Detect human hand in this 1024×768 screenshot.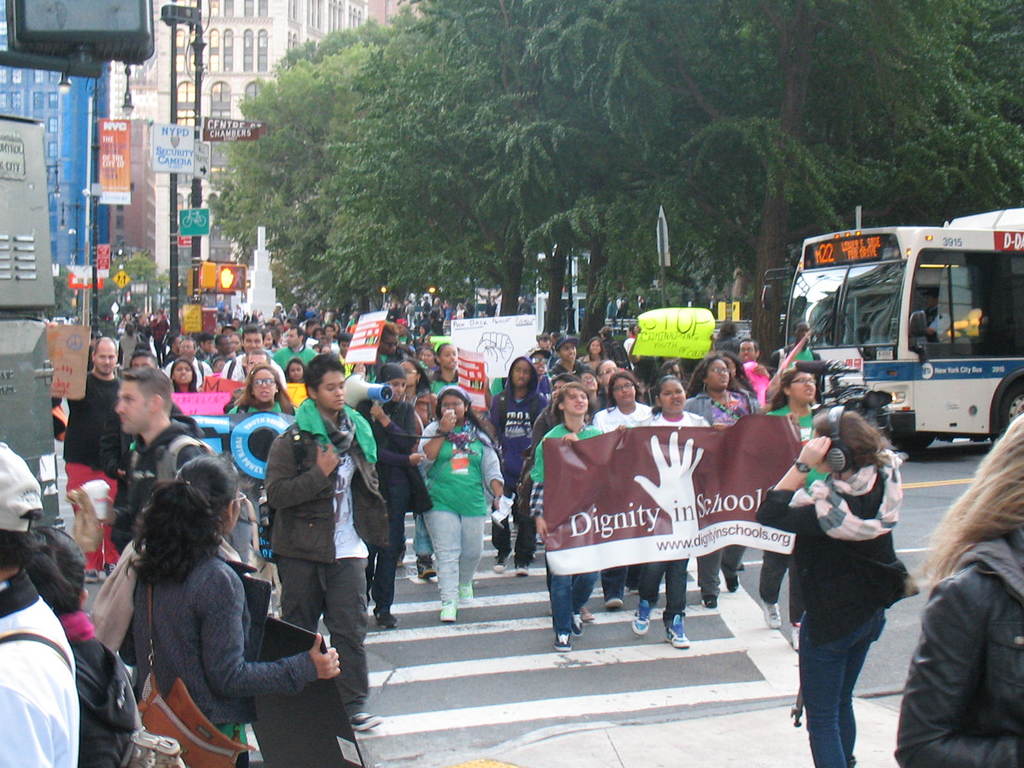
Detection: [372,406,385,420].
